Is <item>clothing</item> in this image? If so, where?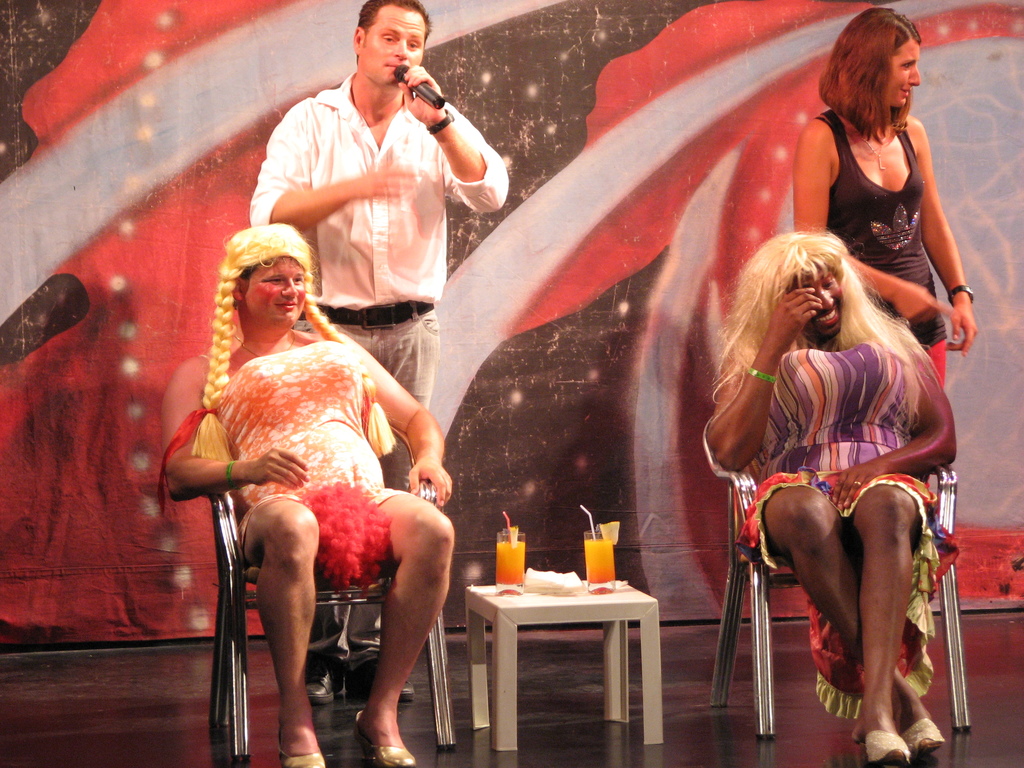
Yes, at <bbox>814, 109, 947, 349</bbox>.
